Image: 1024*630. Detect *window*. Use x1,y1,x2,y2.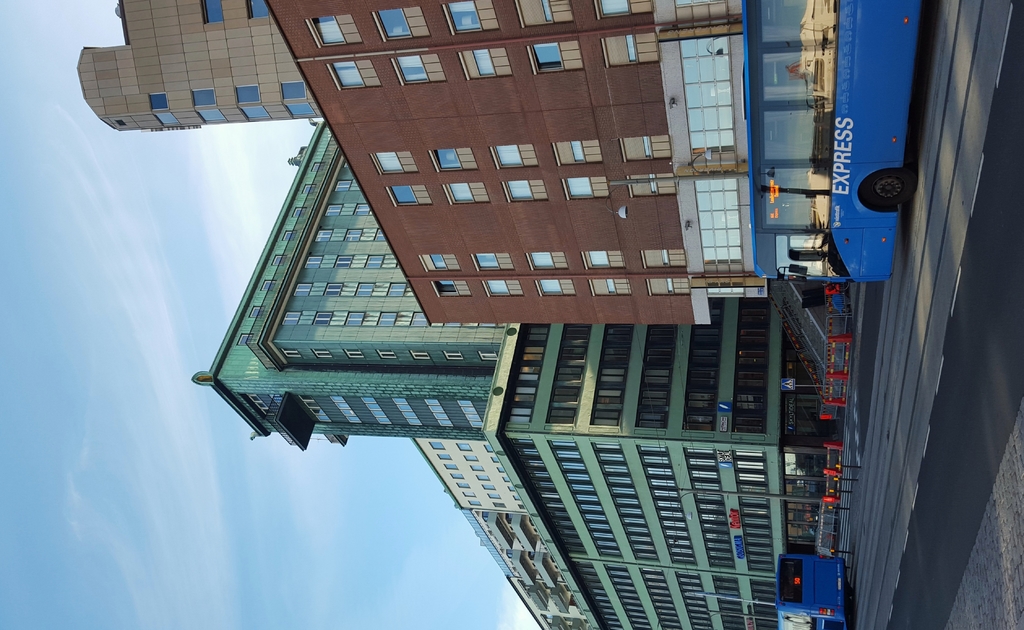
302,257,322,268.
